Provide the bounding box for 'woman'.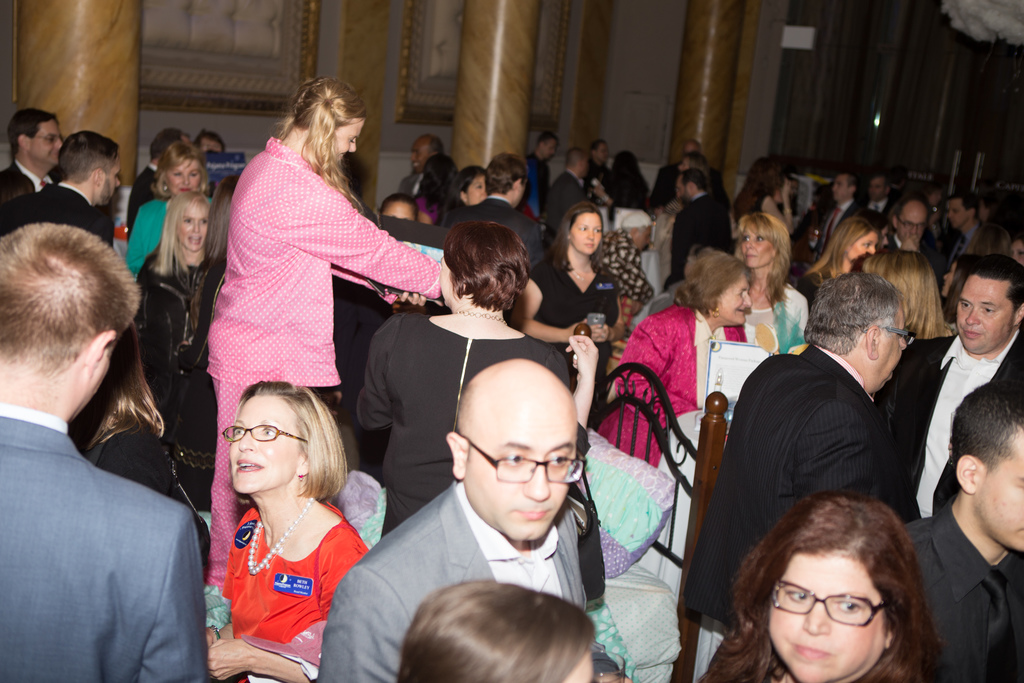
region(123, 136, 215, 274).
